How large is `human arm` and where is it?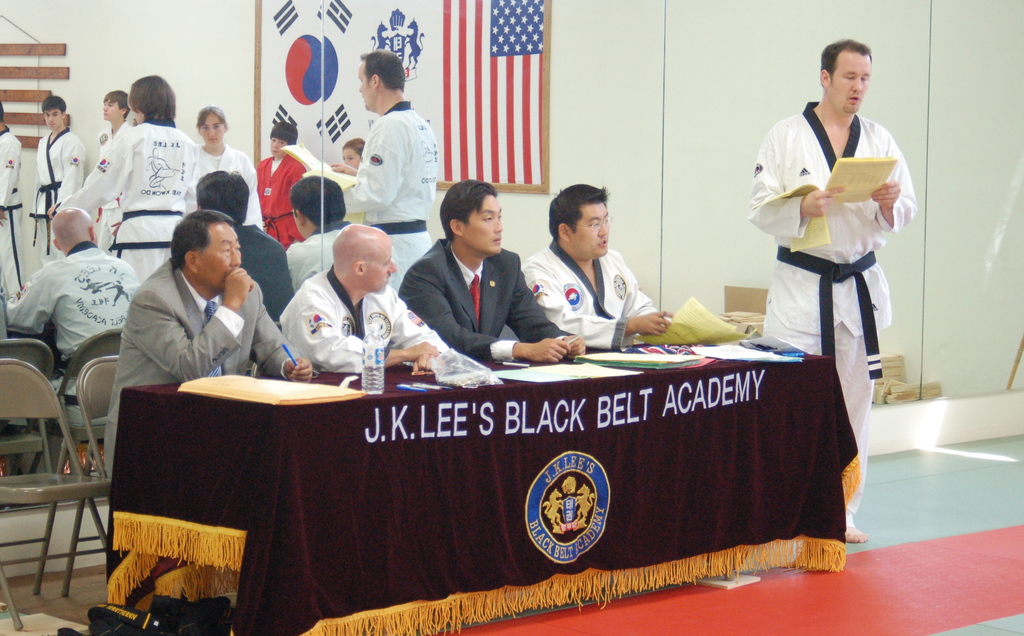
Bounding box: left=0, top=130, right=19, bottom=228.
